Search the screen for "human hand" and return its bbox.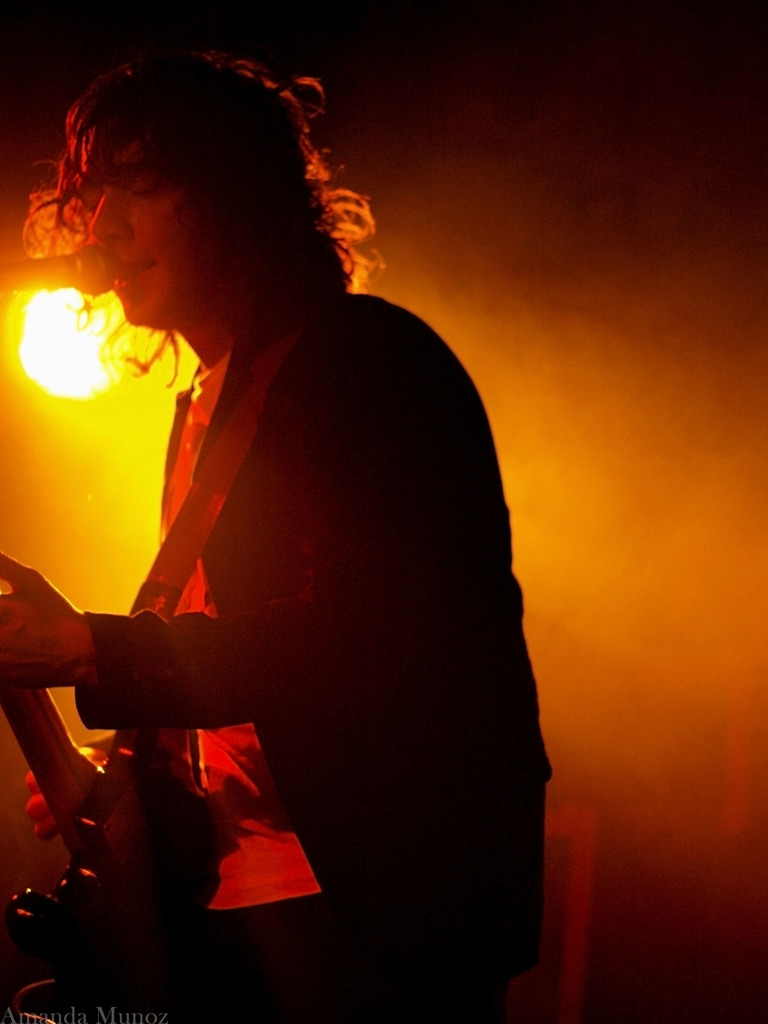
Found: (9,566,83,702).
